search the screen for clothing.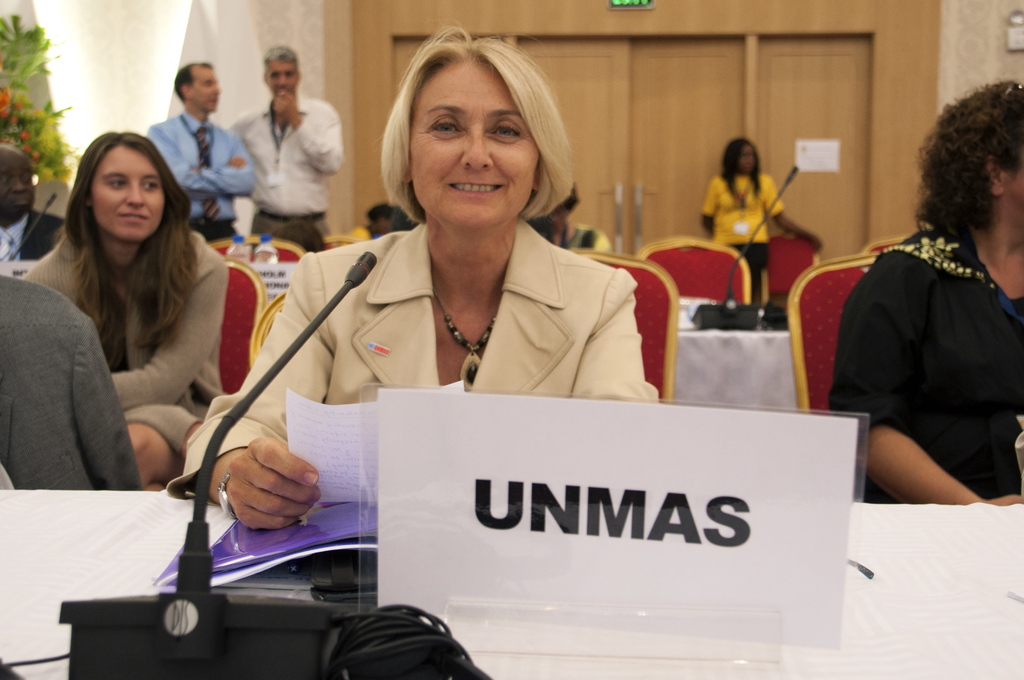
Found at 0/275/147/489.
